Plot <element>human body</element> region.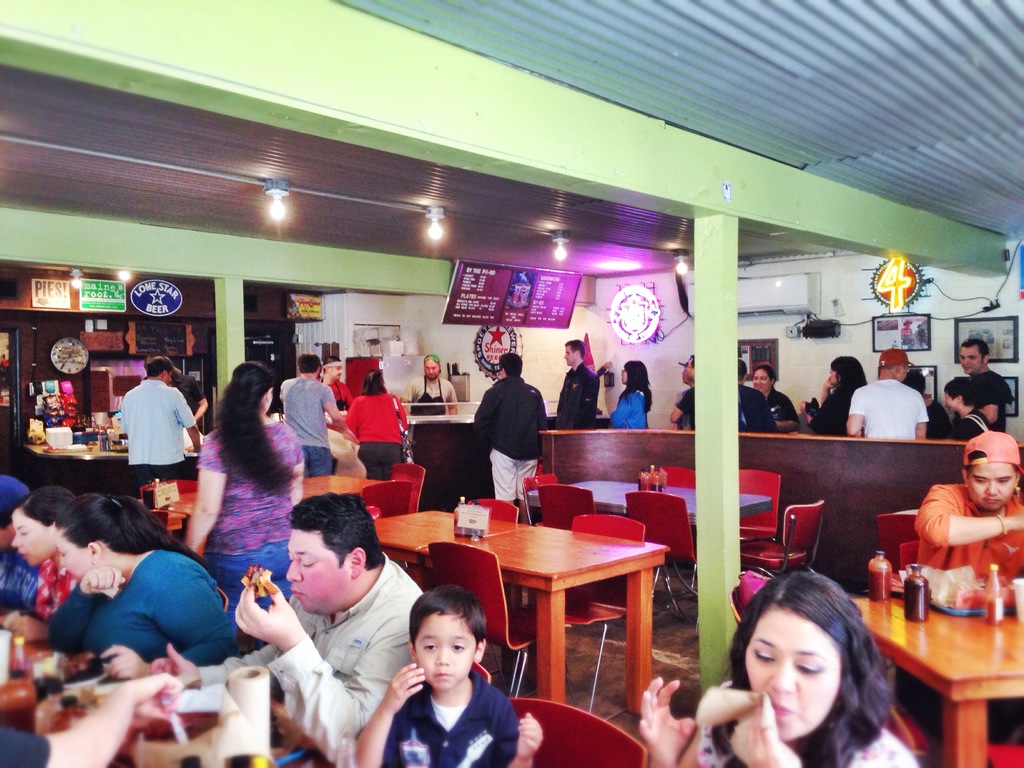
Plotted at detection(406, 355, 459, 418).
